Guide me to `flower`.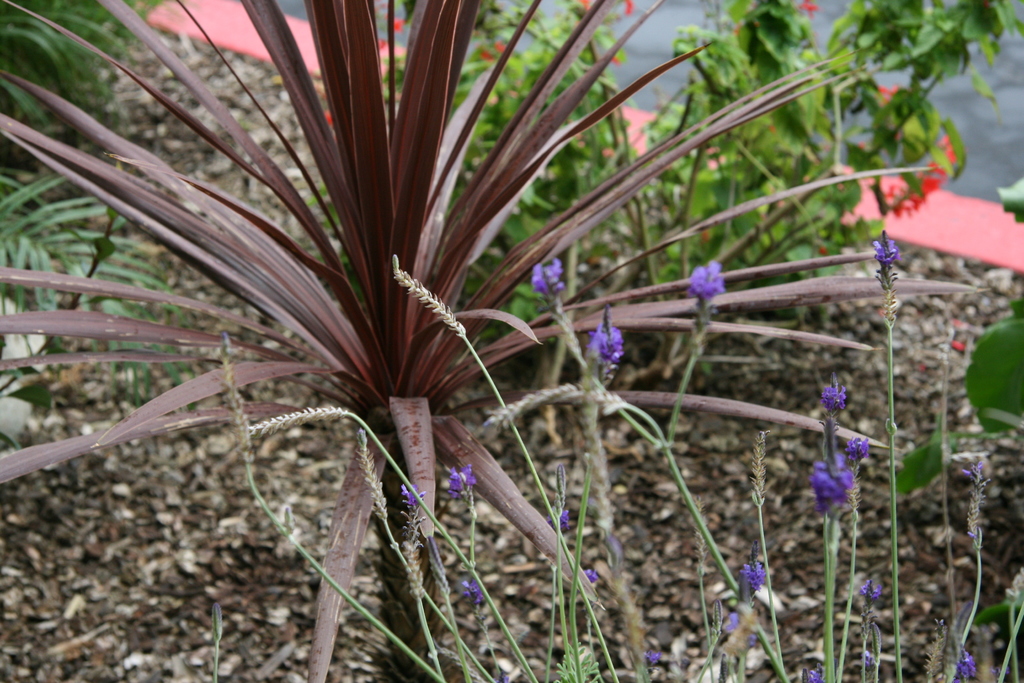
Guidance: box=[687, 252, 746, 310].
